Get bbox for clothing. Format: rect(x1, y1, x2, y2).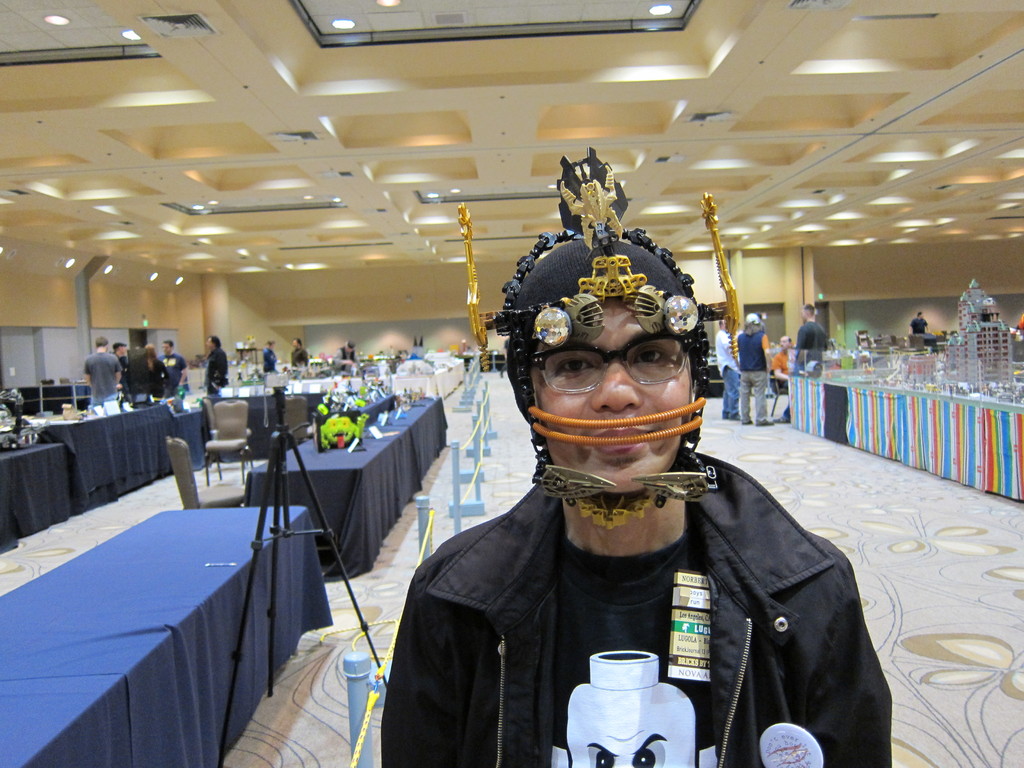
rect(151, 358, 171, 401).
